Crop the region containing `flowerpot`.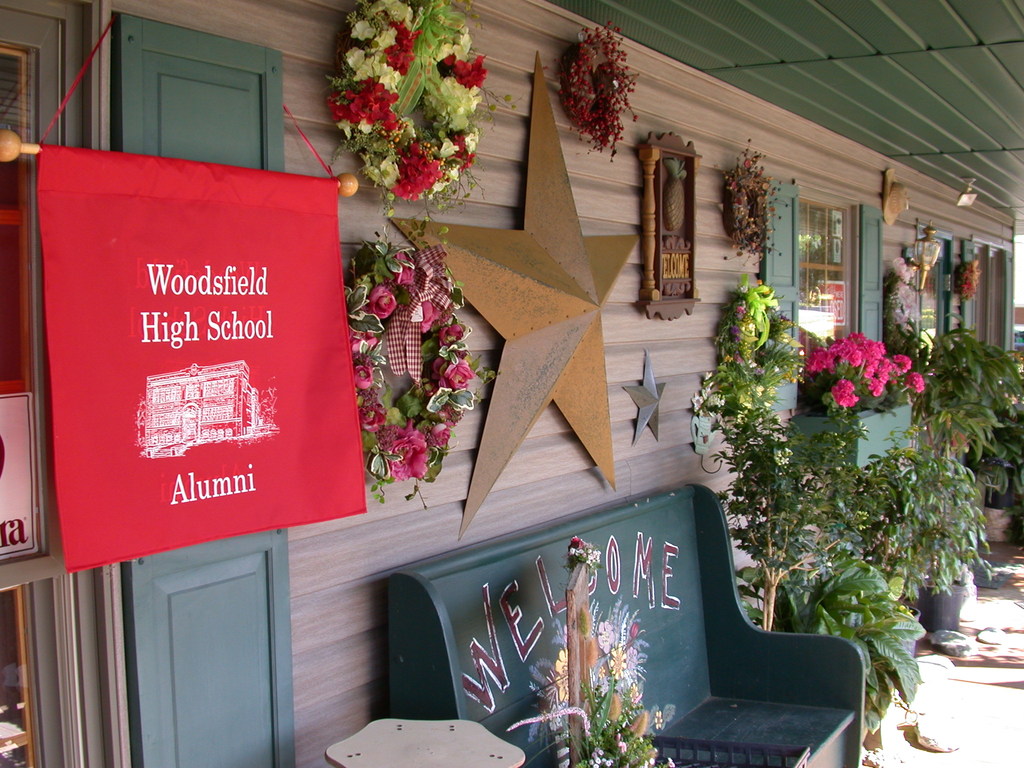
Crop region: {"x1": 924, "y1": 574, "x2": 963, "y2": 637}.
